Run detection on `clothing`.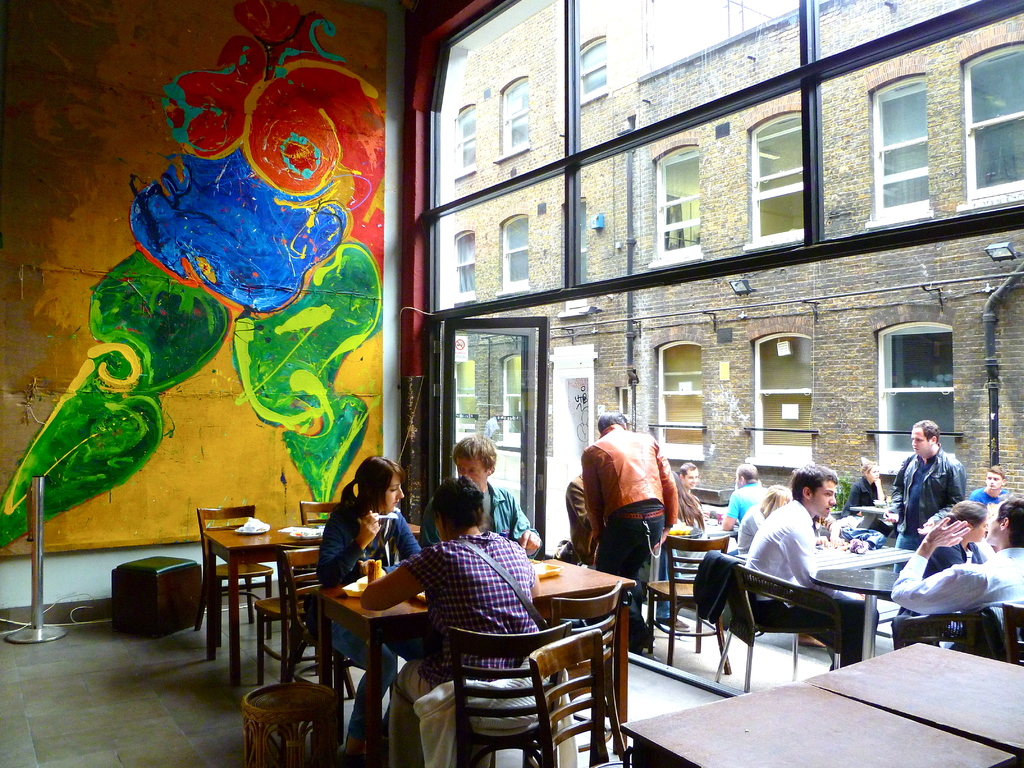
Result: <box>892,541,1023,621</box>.
